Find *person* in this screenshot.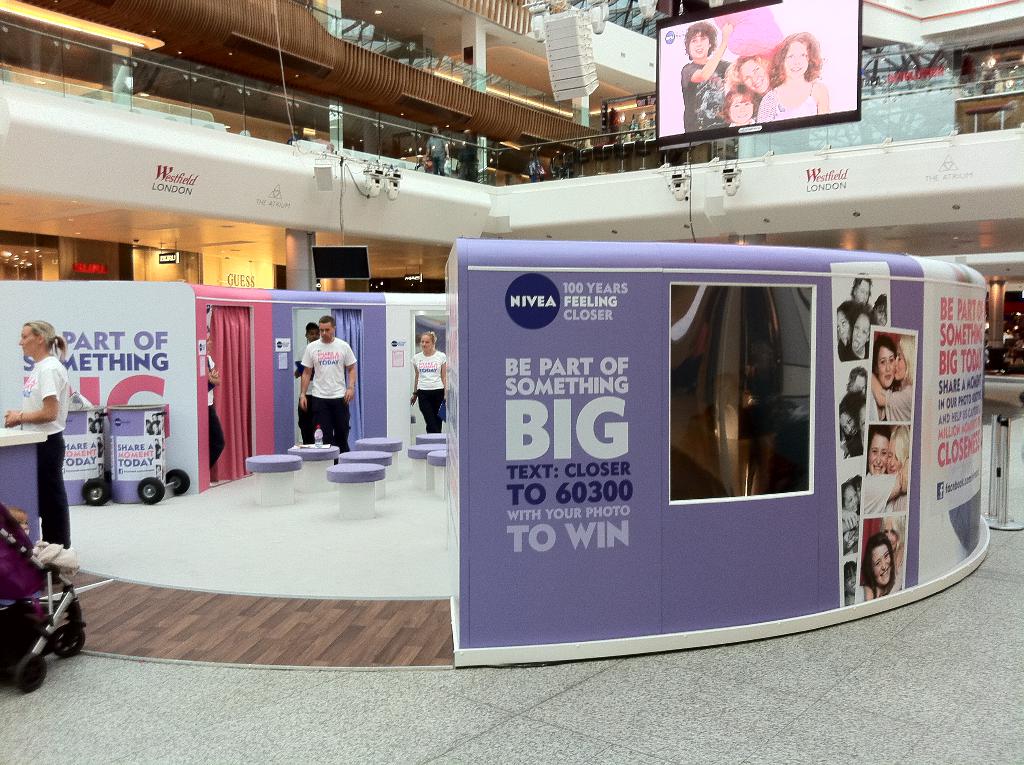
The bounding box for *person* is l=857, t=514, r=904, b=593.
